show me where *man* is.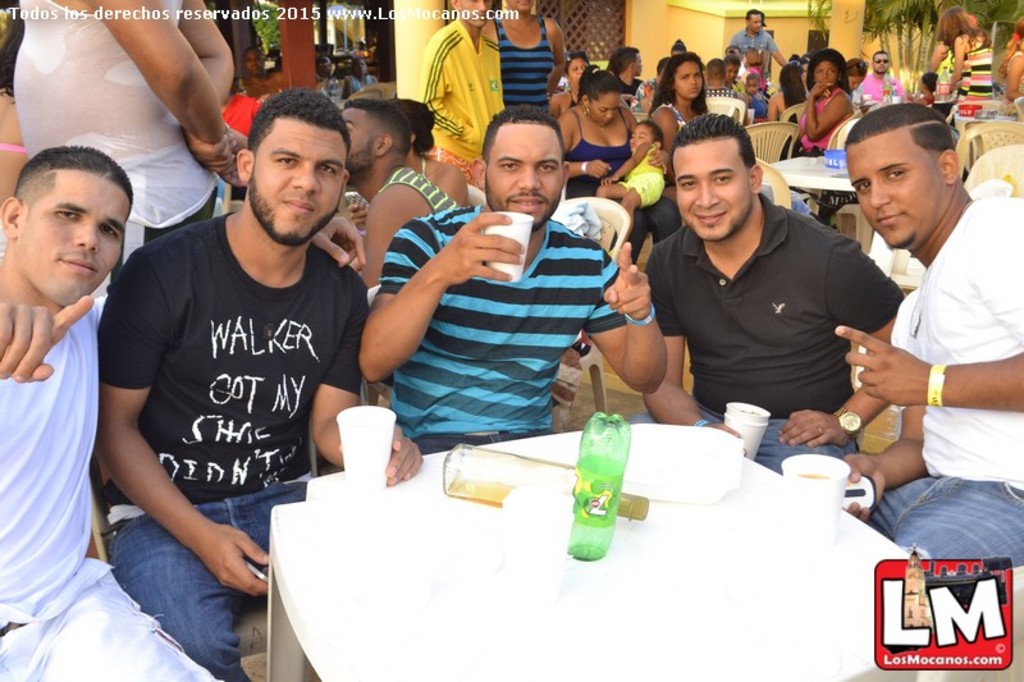
*man* is at [628,118,905,444].
